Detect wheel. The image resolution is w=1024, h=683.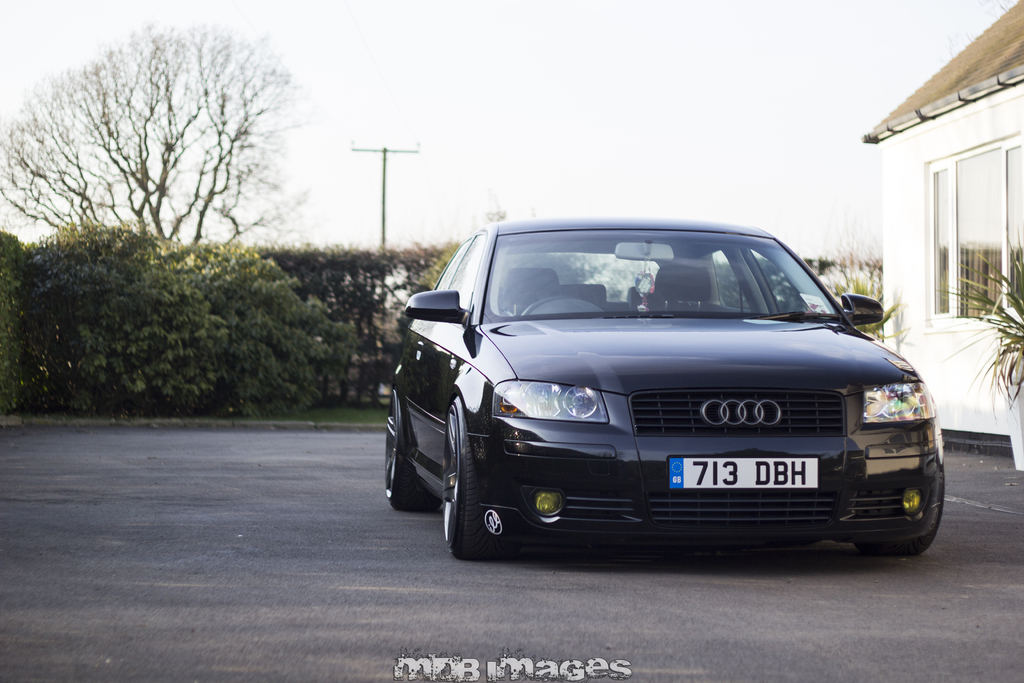
<region>440, 394, 509, 559</region>.
